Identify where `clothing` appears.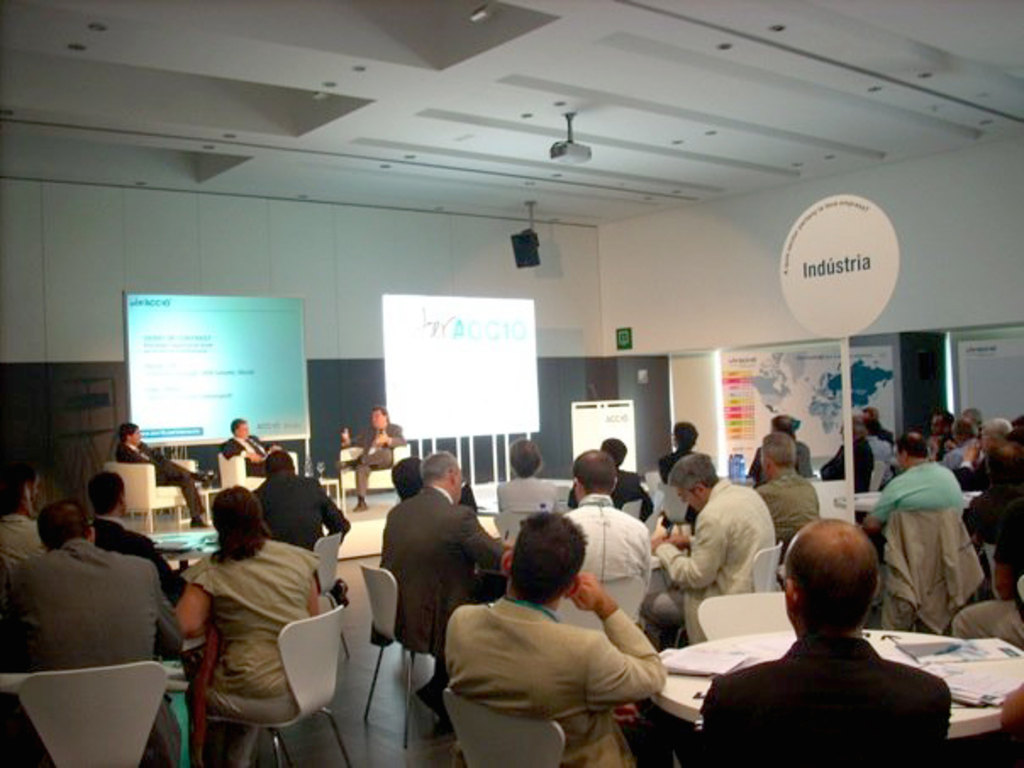
Appears at detection(188, 532, 317, 722).
